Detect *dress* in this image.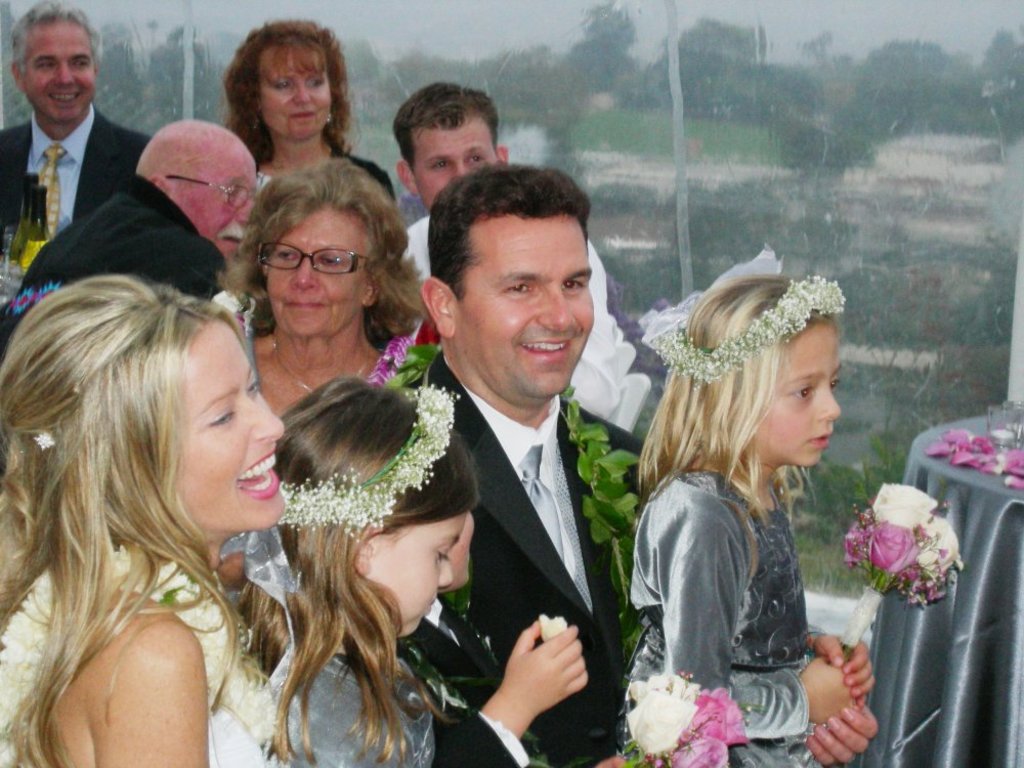
Detection: crop(217, 527, 433, 767).
